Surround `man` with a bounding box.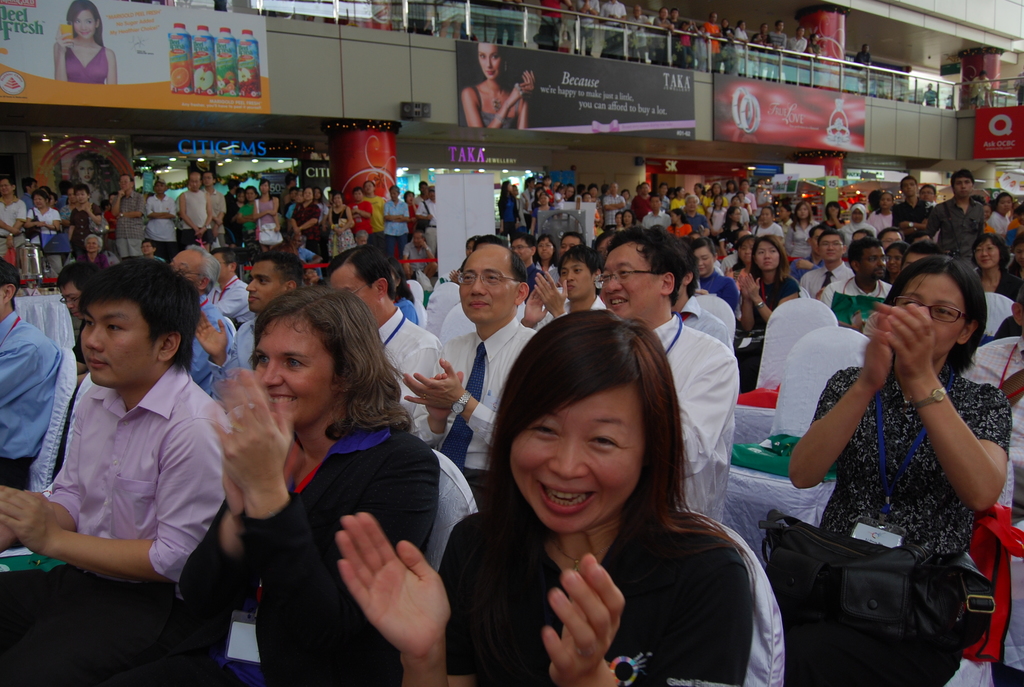
(629,6,652,63).
